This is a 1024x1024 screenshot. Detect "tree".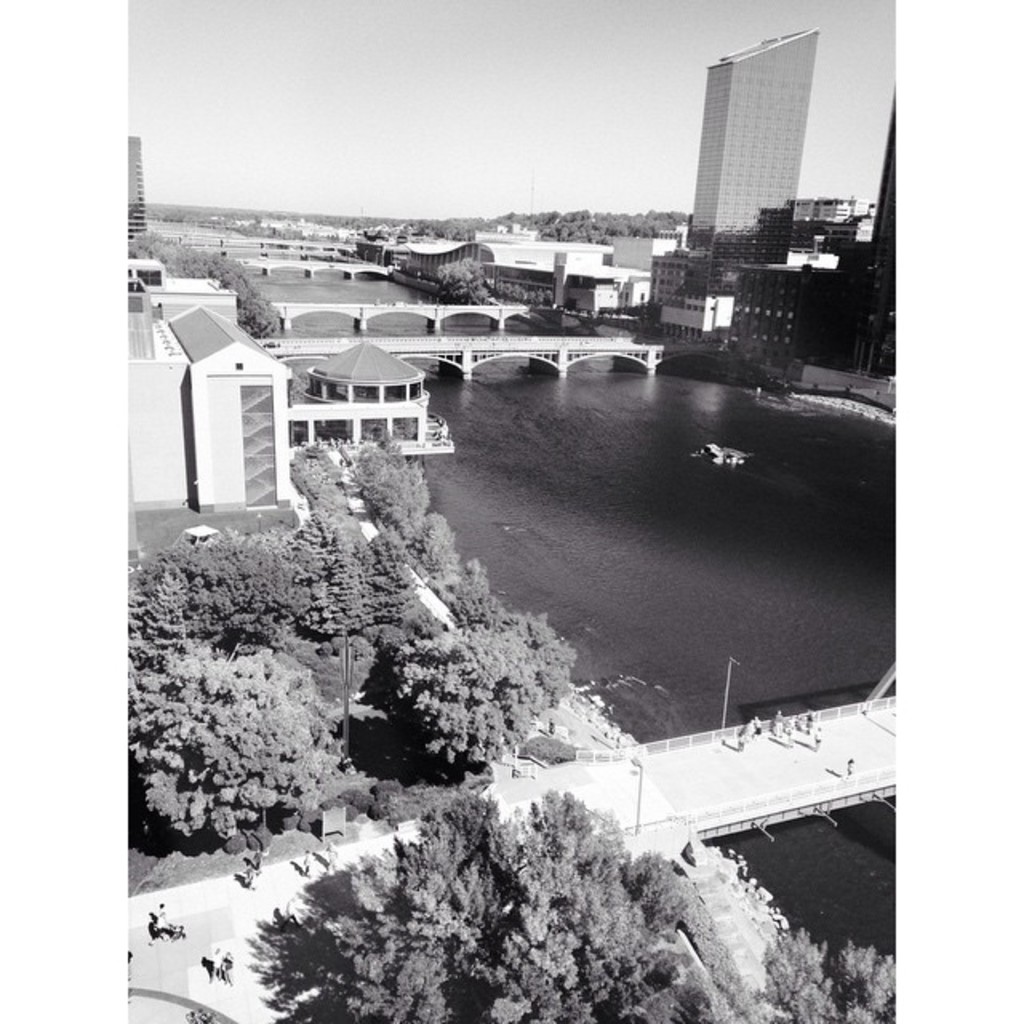
x1=118 y1=221 x2=275 y2=326.
